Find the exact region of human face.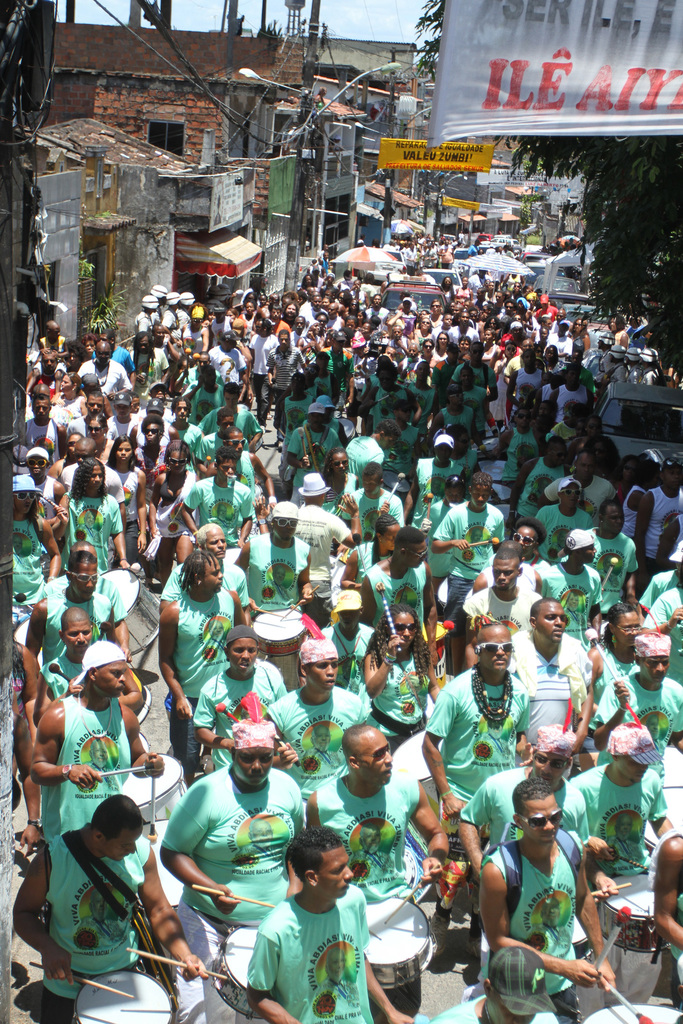
Exact region: 29,399,51,424.
